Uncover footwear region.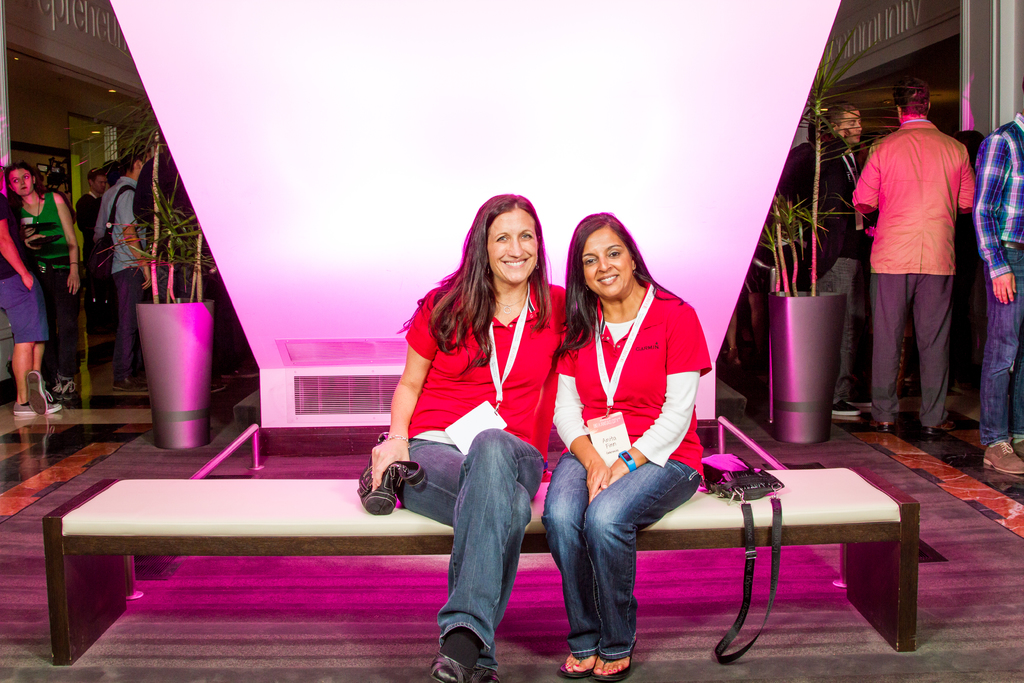
Uncovered: (12, 399, 67, 418).
